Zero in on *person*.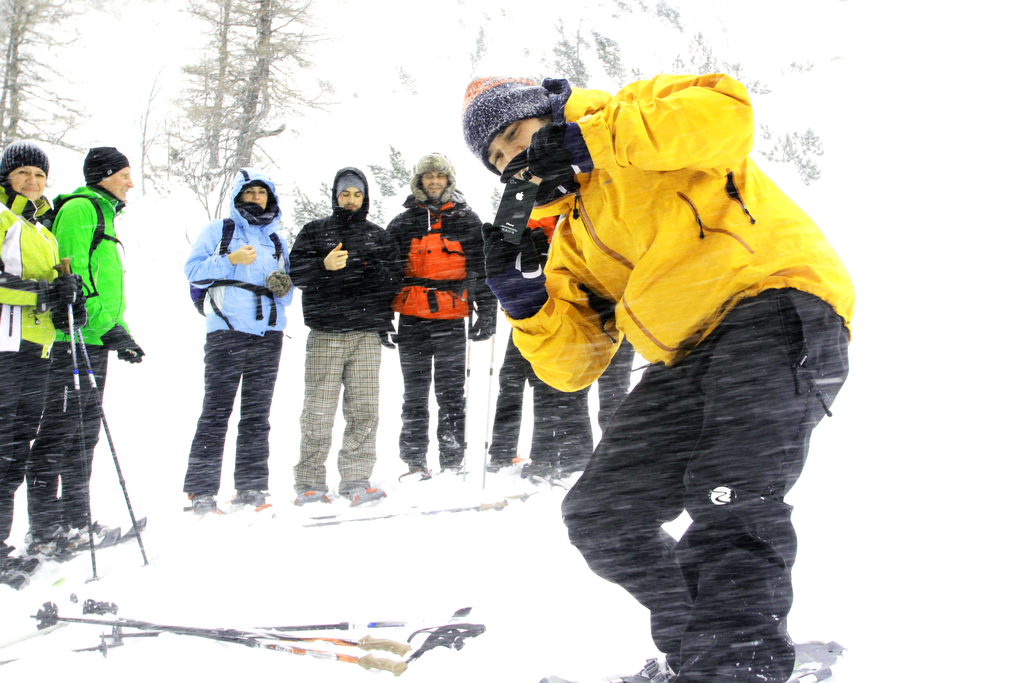
Zeroed in: box(177, 161, 295, 513).
